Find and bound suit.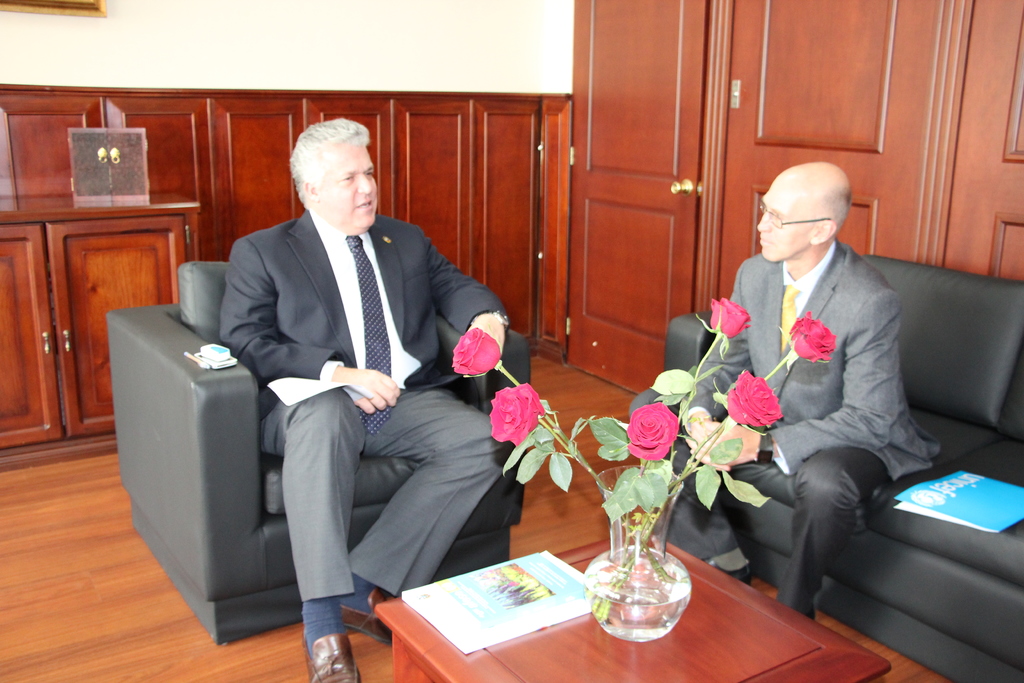
Bound: [x1=675, y1=190, x2=920, y2=621].
